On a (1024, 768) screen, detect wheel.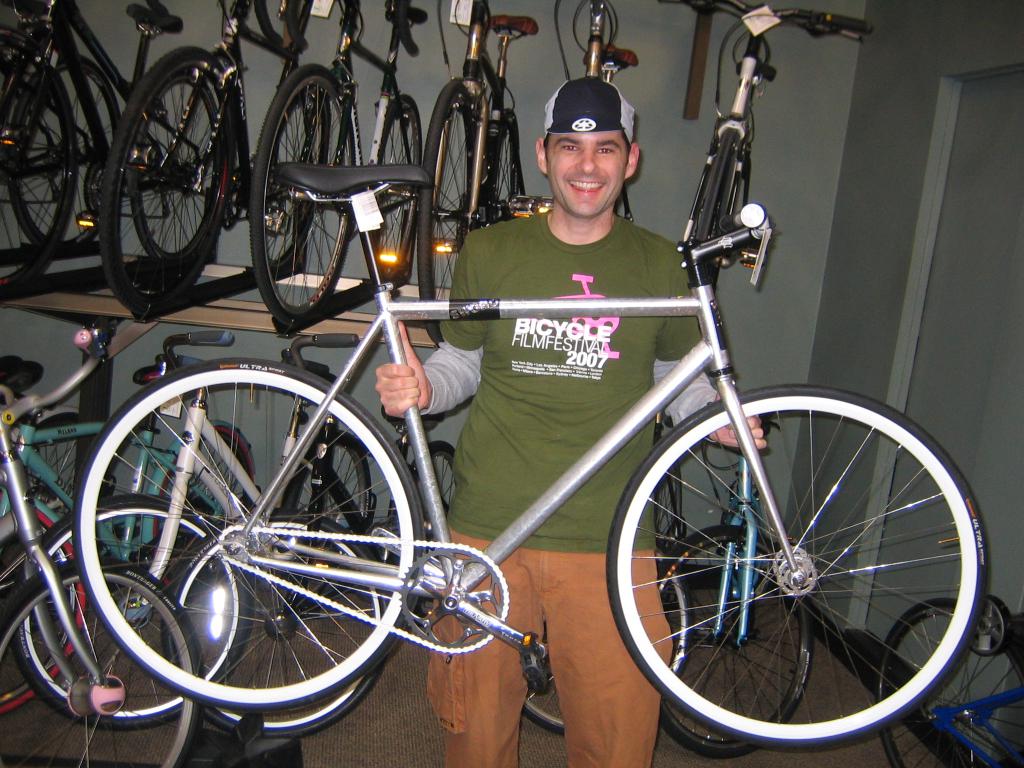
bbox(148, 417, 256, 569).
